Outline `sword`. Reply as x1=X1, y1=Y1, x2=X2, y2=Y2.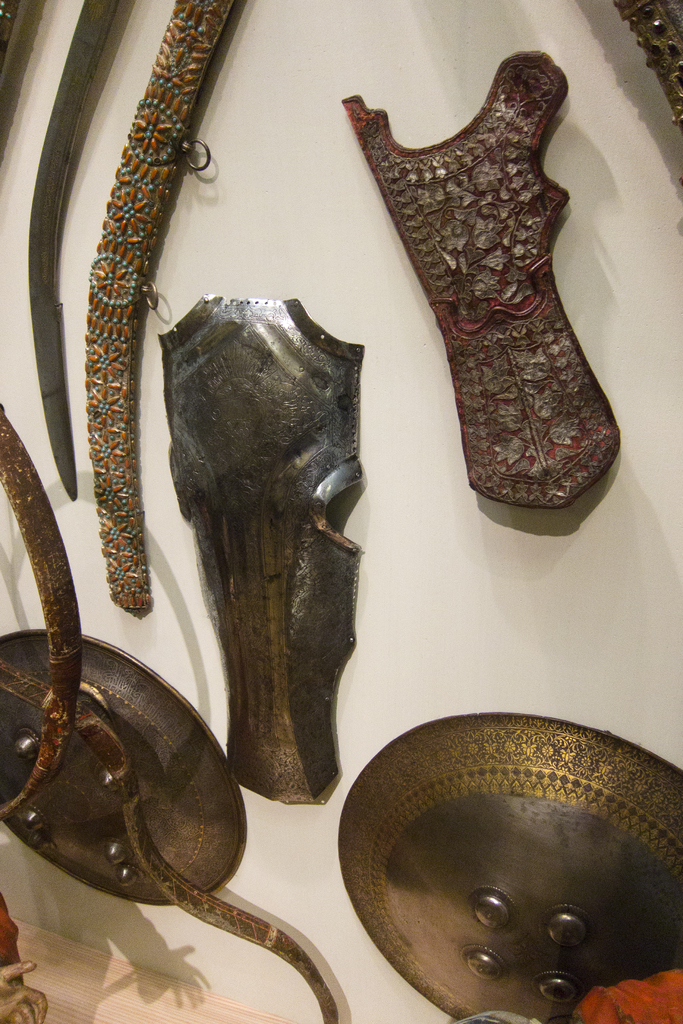
x1=29, y1=0, x2=117, y2=498.
